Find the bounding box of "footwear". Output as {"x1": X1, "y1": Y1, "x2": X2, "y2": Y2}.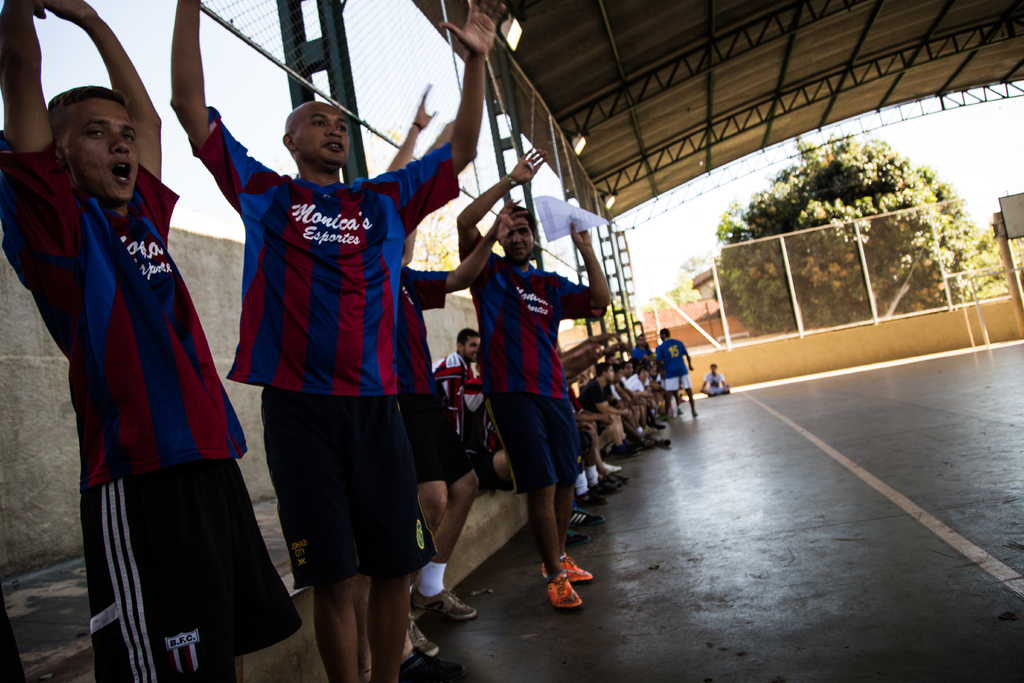
{"x1": 568, "y1": 509, "x2": 606, "y2": 530}.
